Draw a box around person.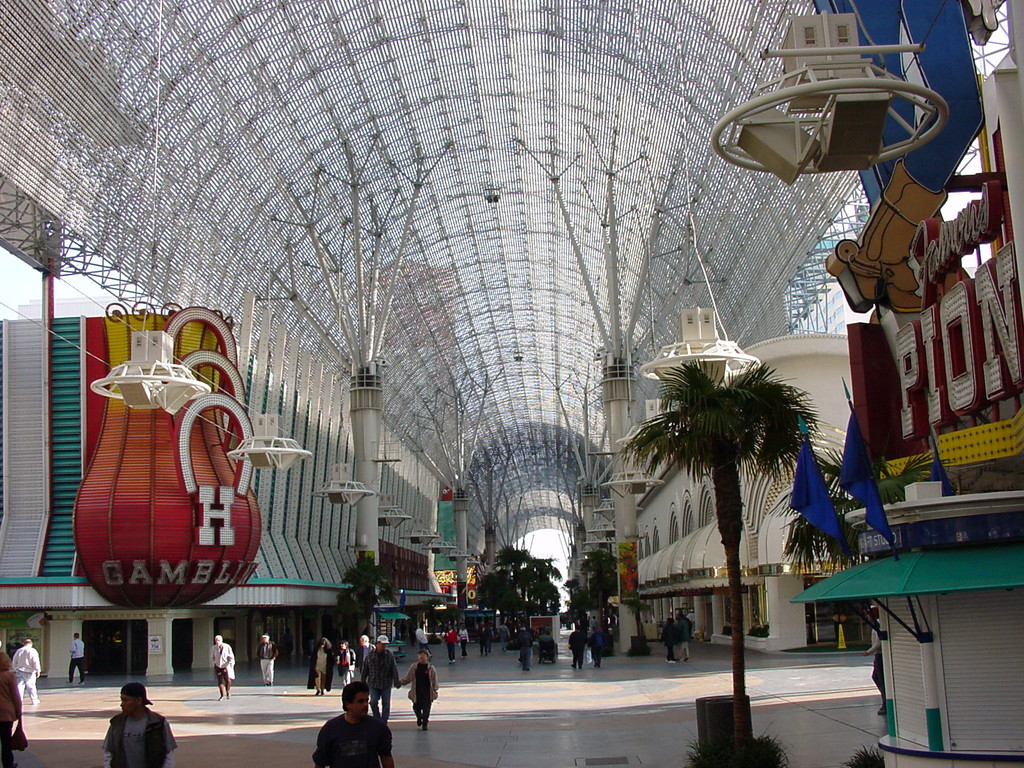
337:643:361:687.
